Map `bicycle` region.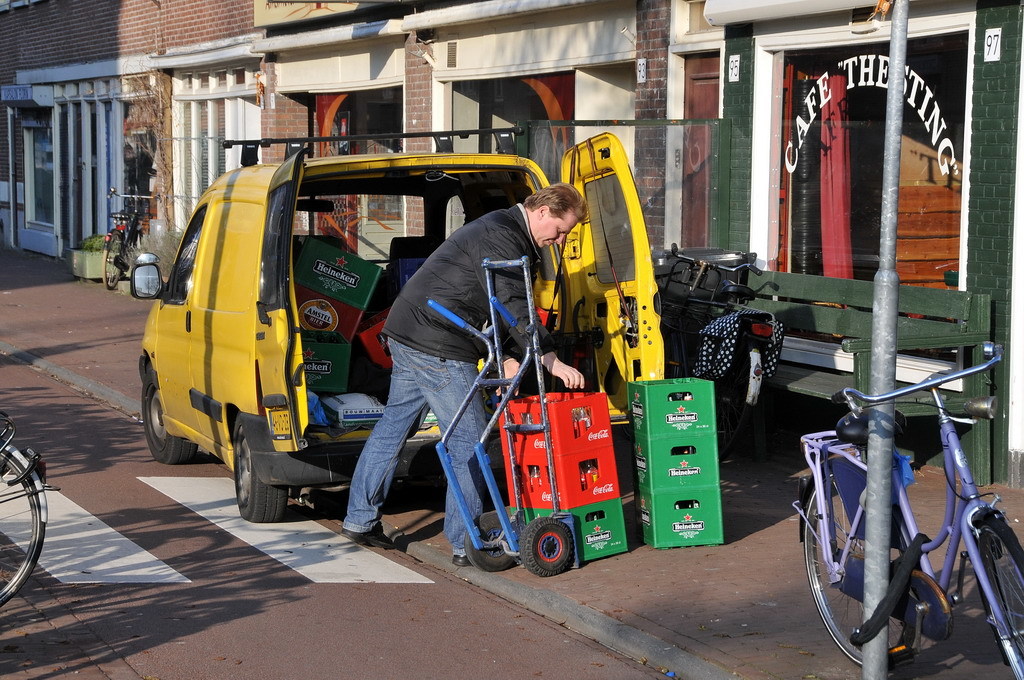
Mapped to region(654, 241, 781, 454).
